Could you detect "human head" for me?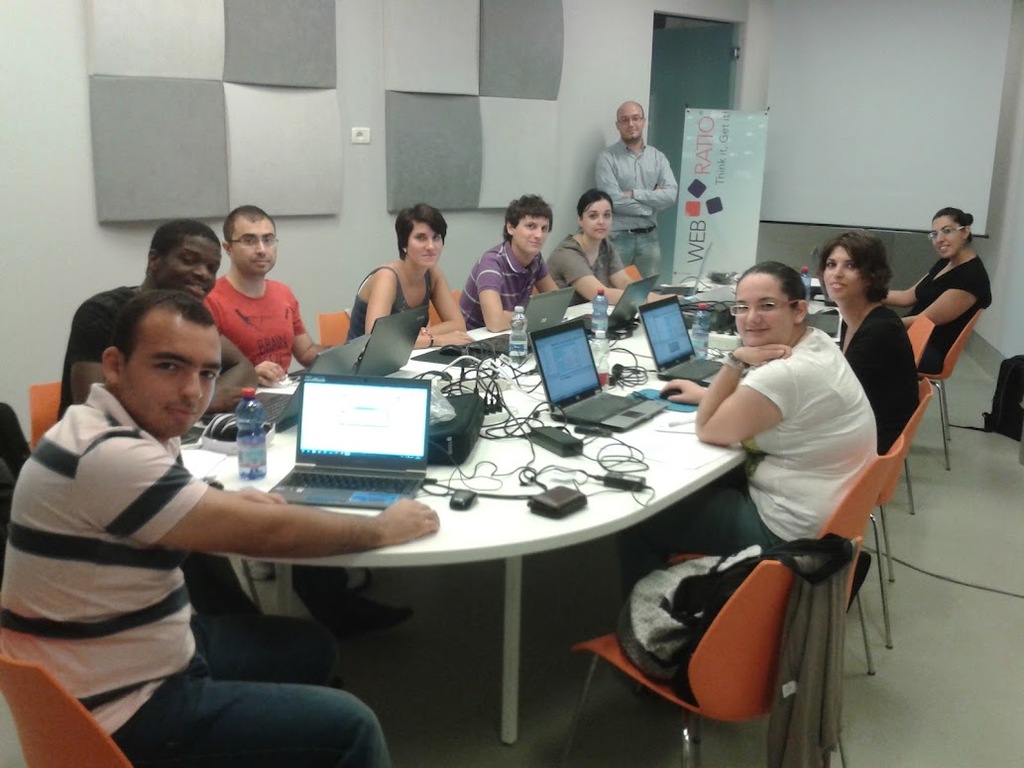
Detection result: rect(205, 198, 278, 283).
